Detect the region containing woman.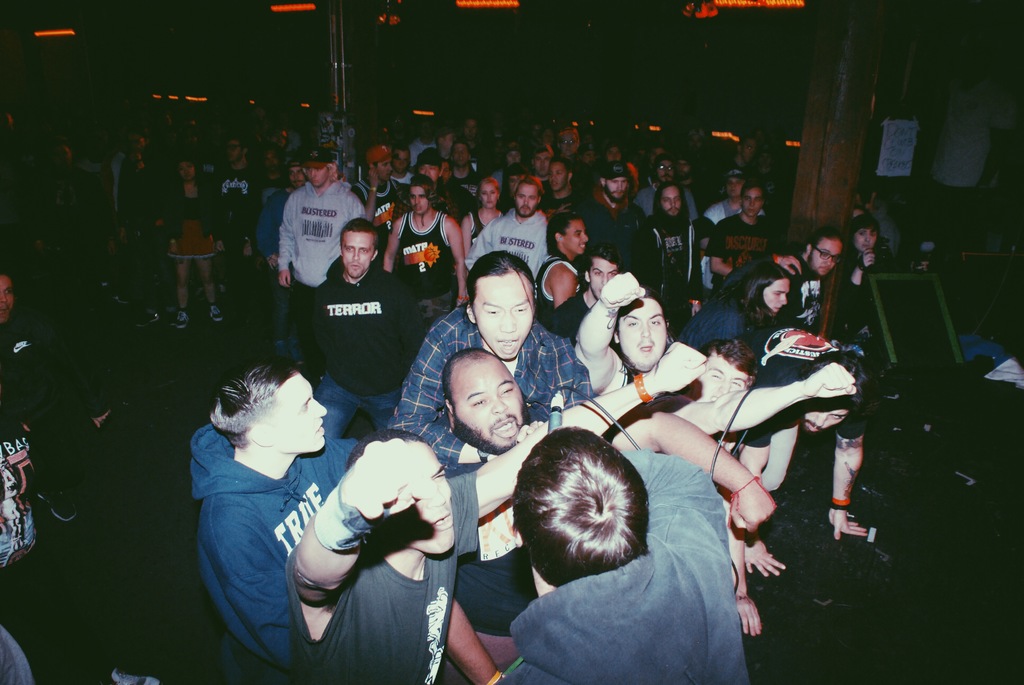
535 215 595 310.
